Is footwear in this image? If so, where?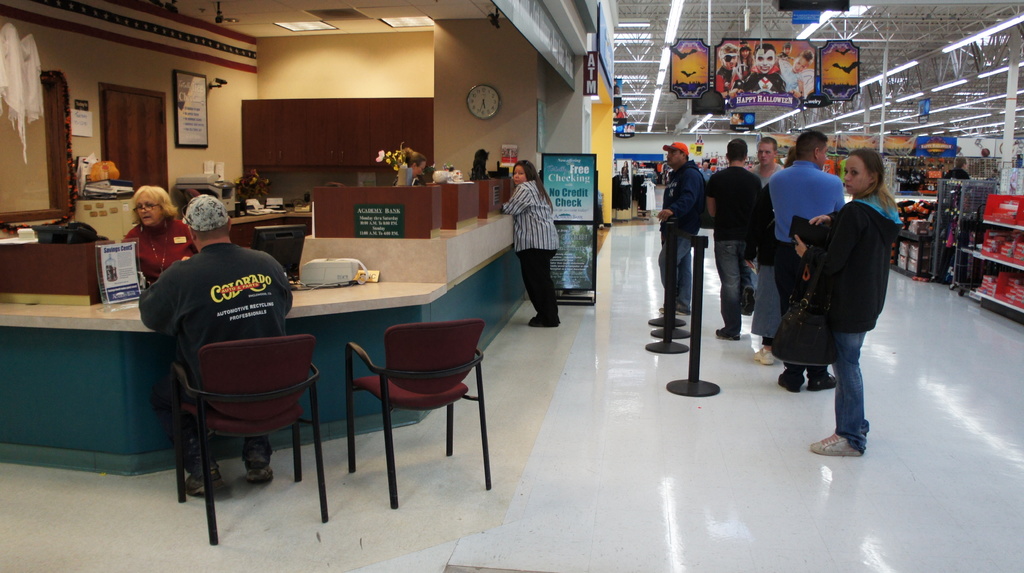
Yes, at Rect(813, 437, 864, 458).
